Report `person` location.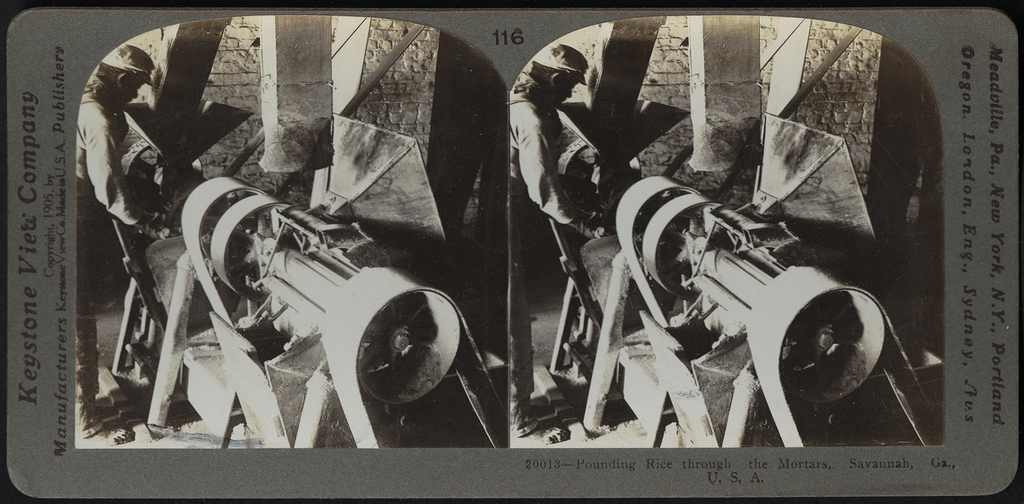
Report: left=77, top=46, right=168, bottom=434.
